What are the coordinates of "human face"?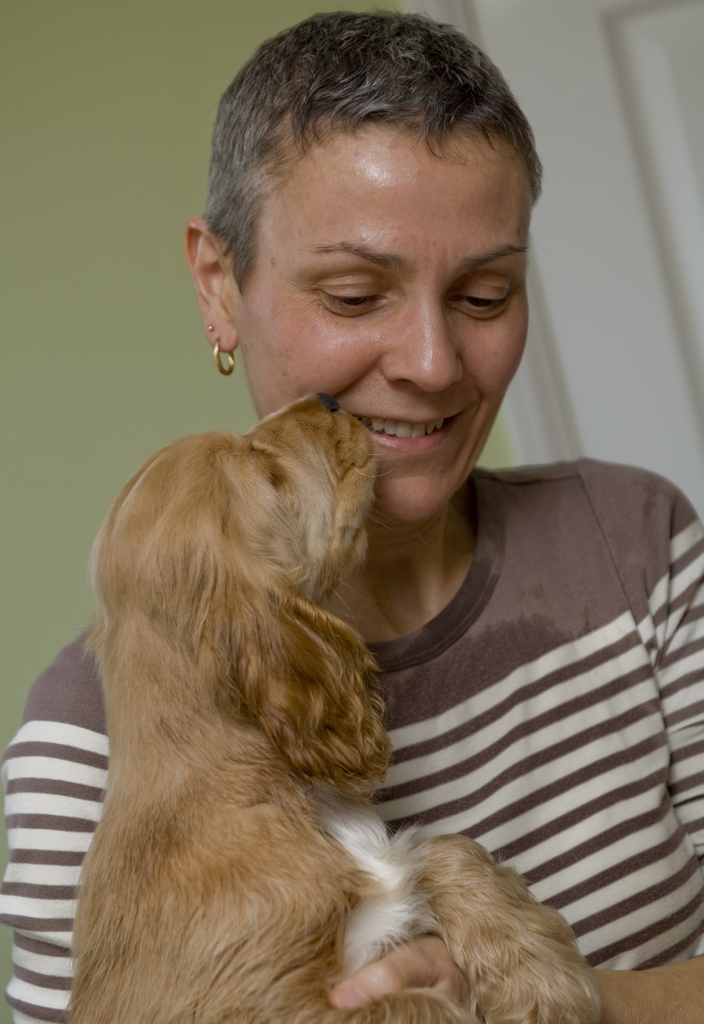
227, 123, 537, 529.
